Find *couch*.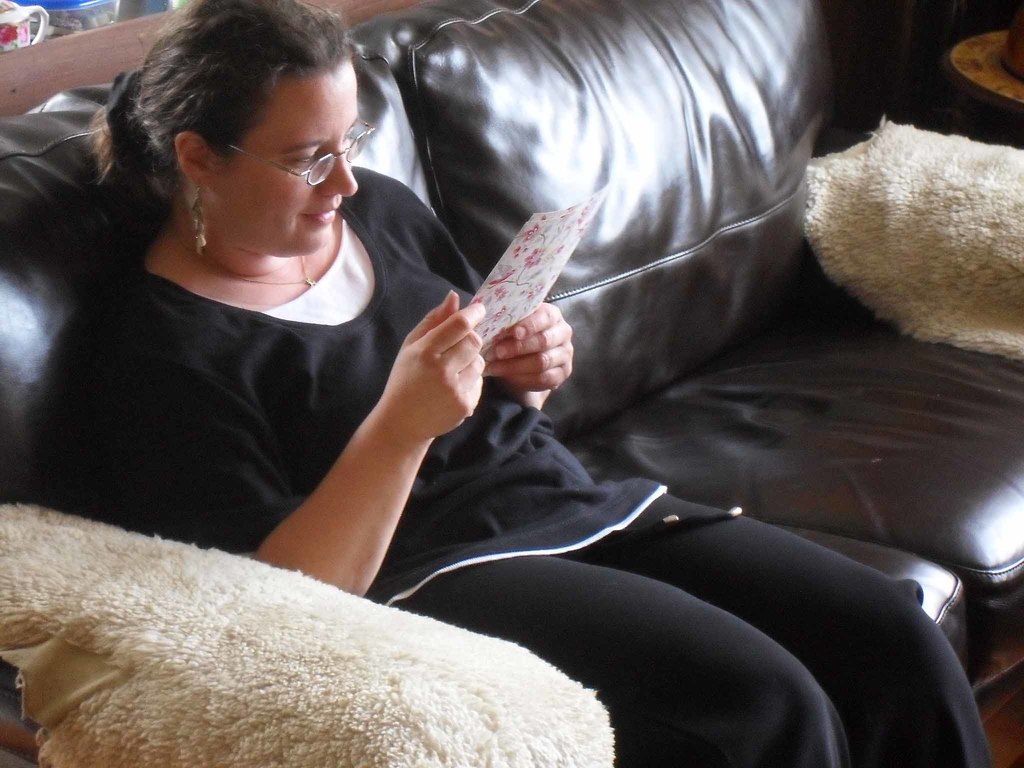
crop(5, 15, 1023, 767).
